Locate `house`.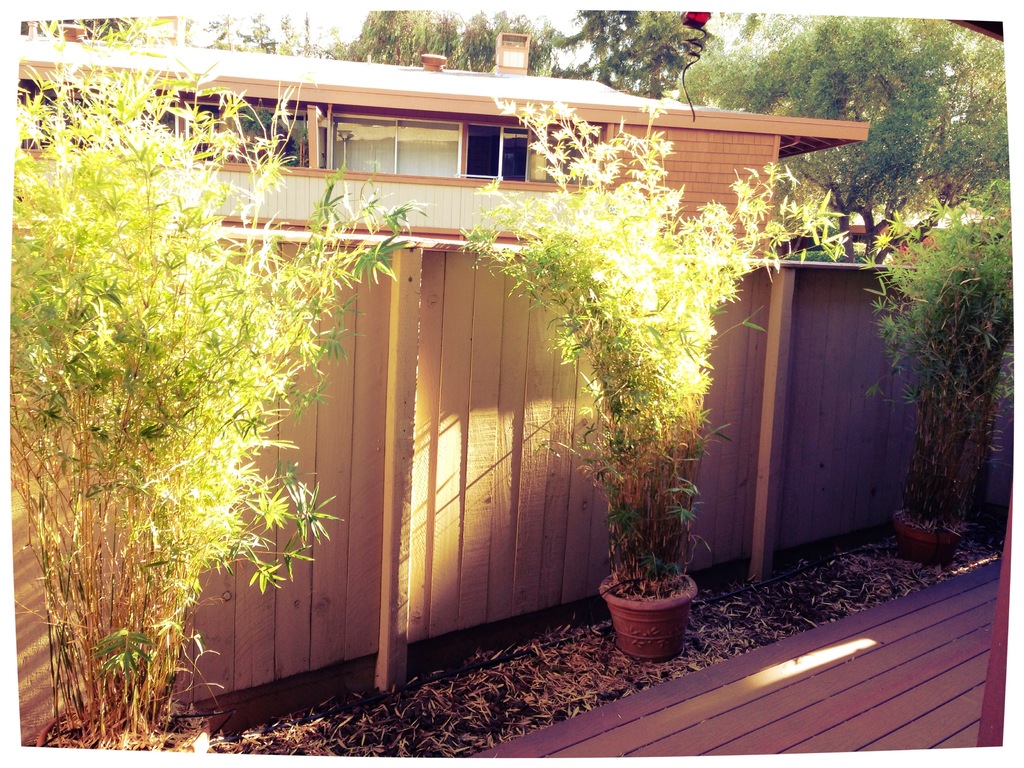
Bounding box: crop(0, 28, 867, 255).
